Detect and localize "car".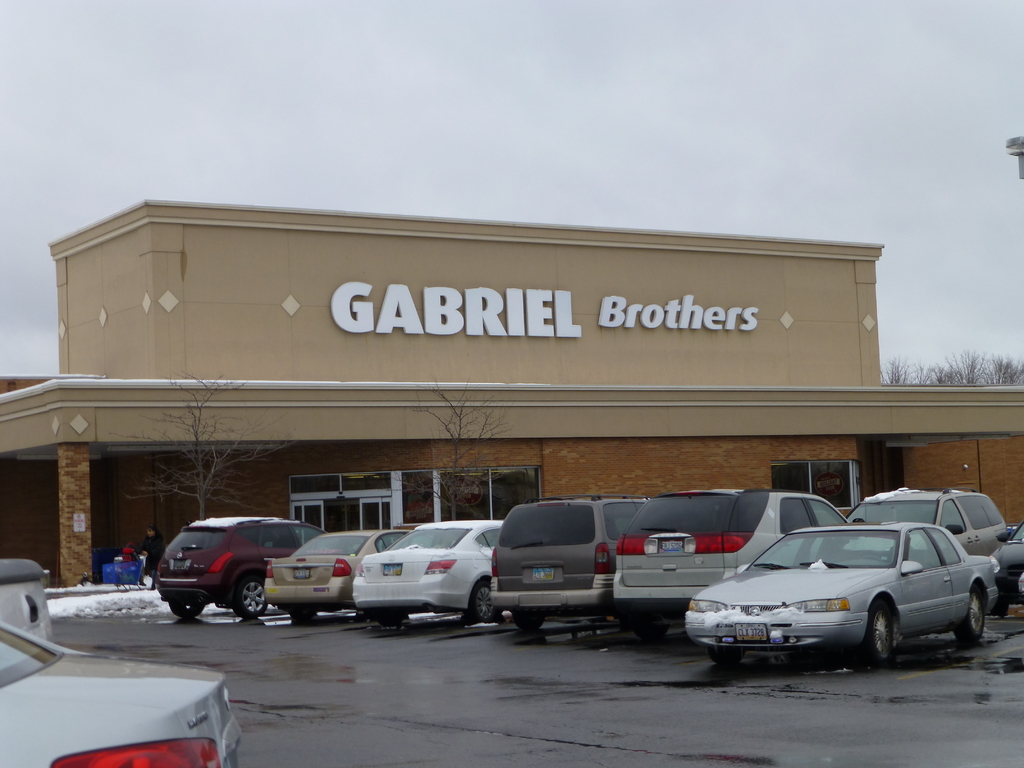
Localized at bbox(0, 620, 244, 767).
